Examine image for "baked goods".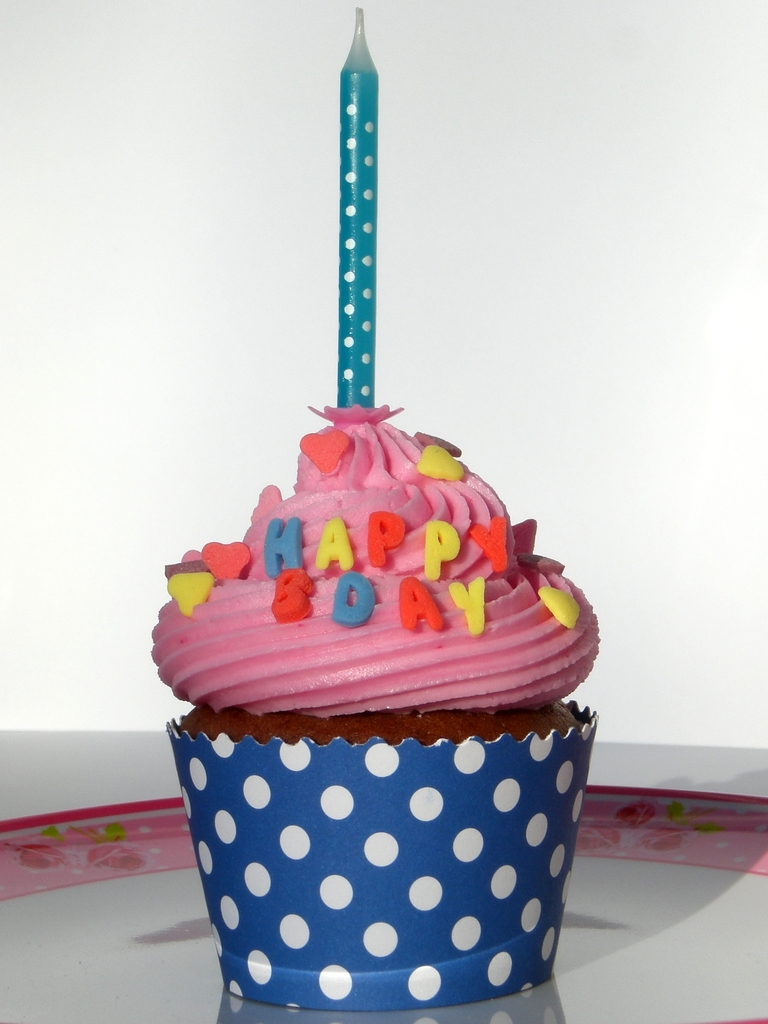
Examination result: 149 422 598 948.
